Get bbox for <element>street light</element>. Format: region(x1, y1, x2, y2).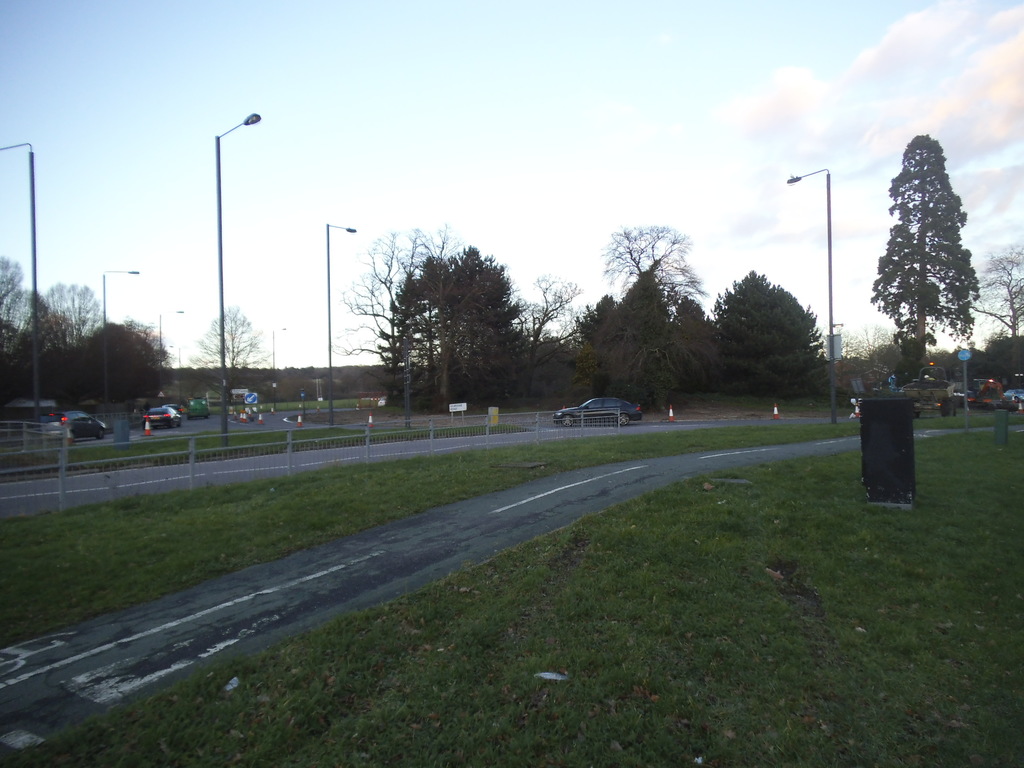
region(0, 138, 40, 428).
